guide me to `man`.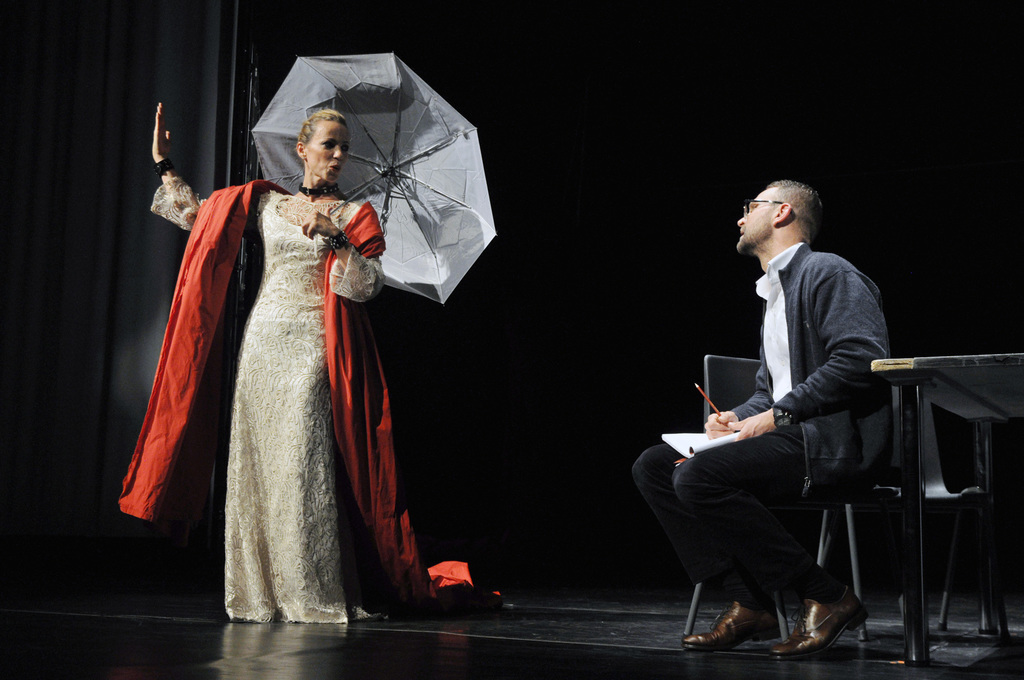
Guidance: region(676, 172, 908, 654).
